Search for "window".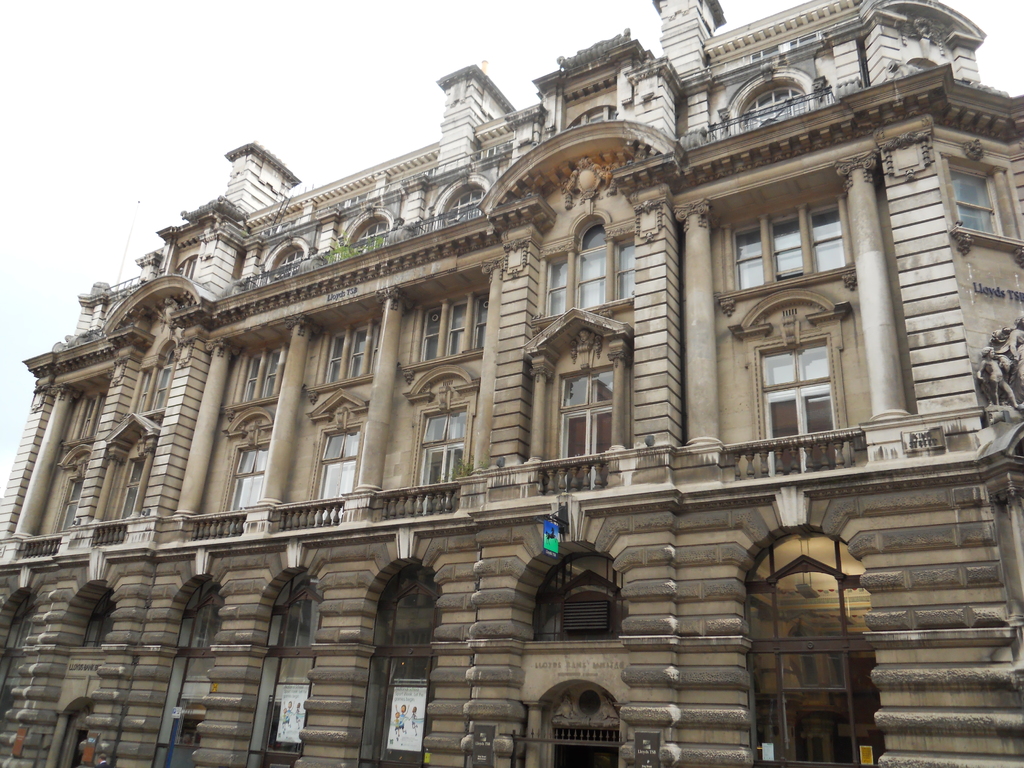
Found at 270 571 320 644.
